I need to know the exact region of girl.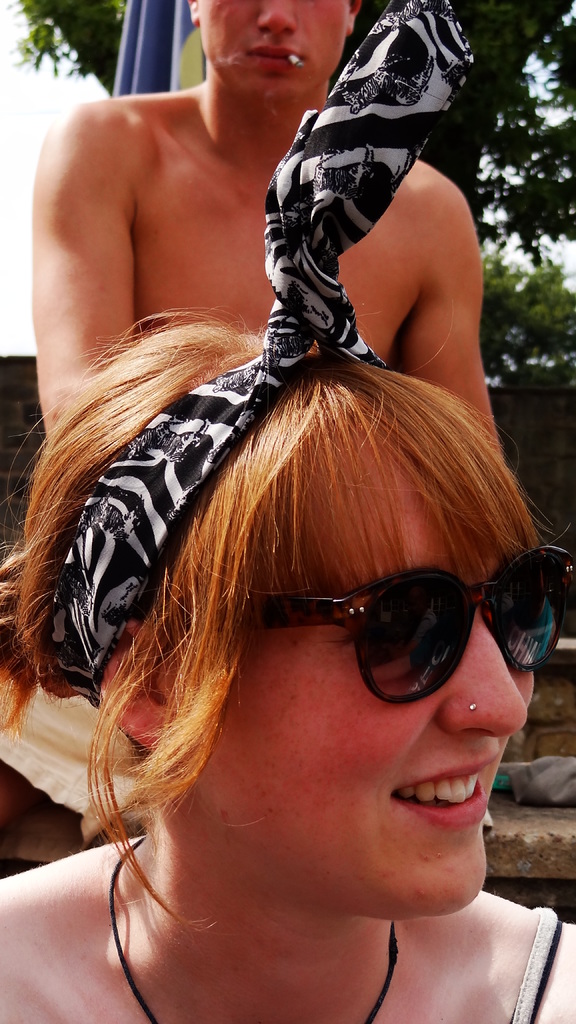
Region: [0,0,575,1023].
